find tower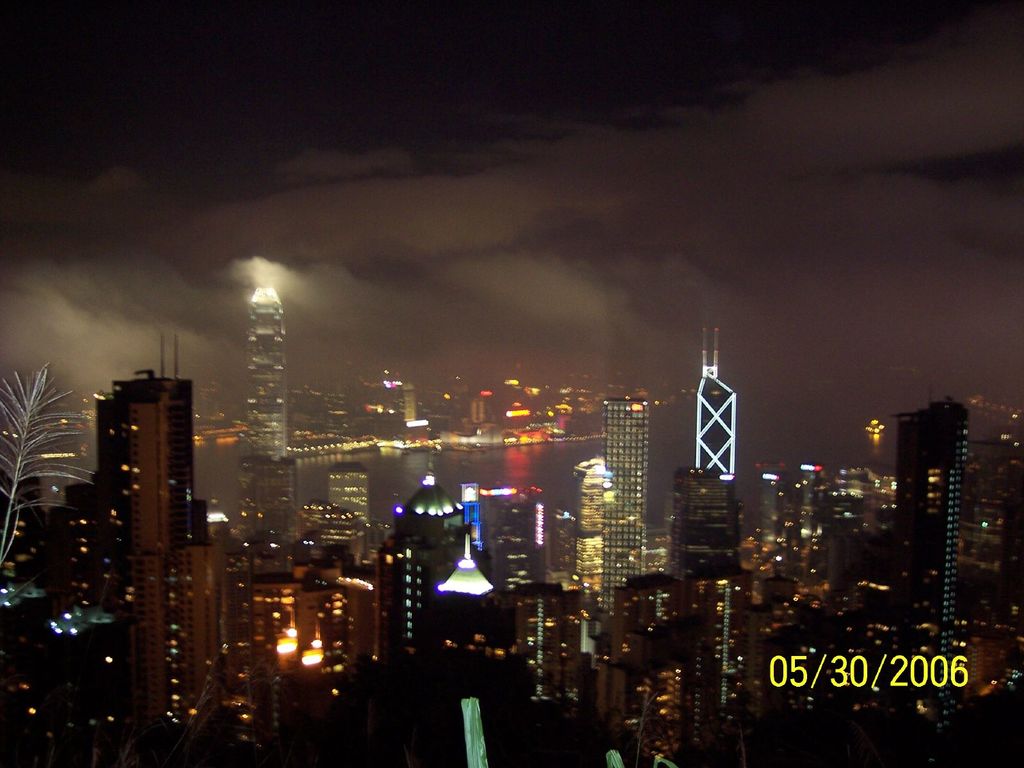
91:324:232:714
